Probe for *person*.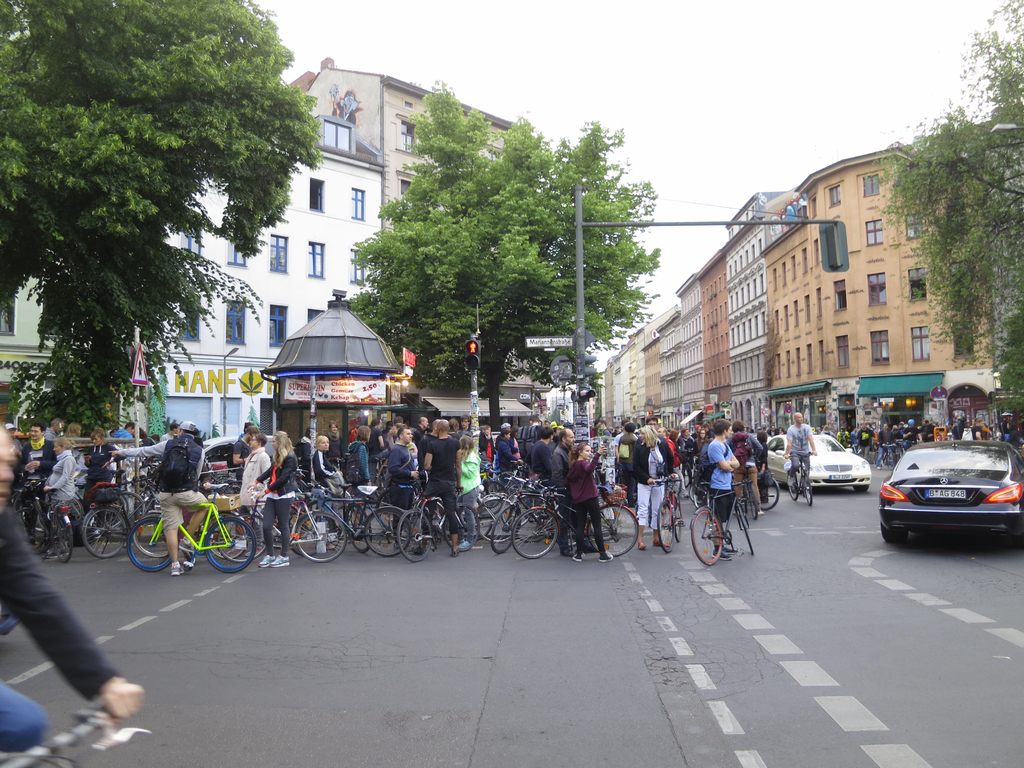
Probe result: (x1=239, y1=433, x2=269, y2=555).
